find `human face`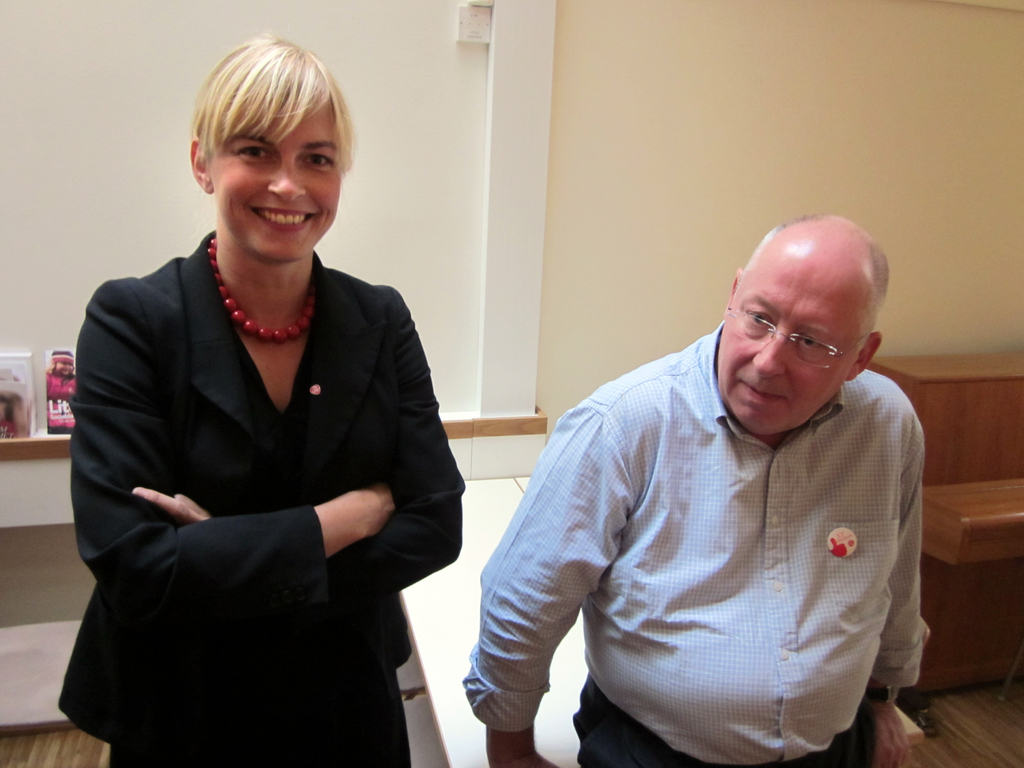
[713, 262, 858, 442]
